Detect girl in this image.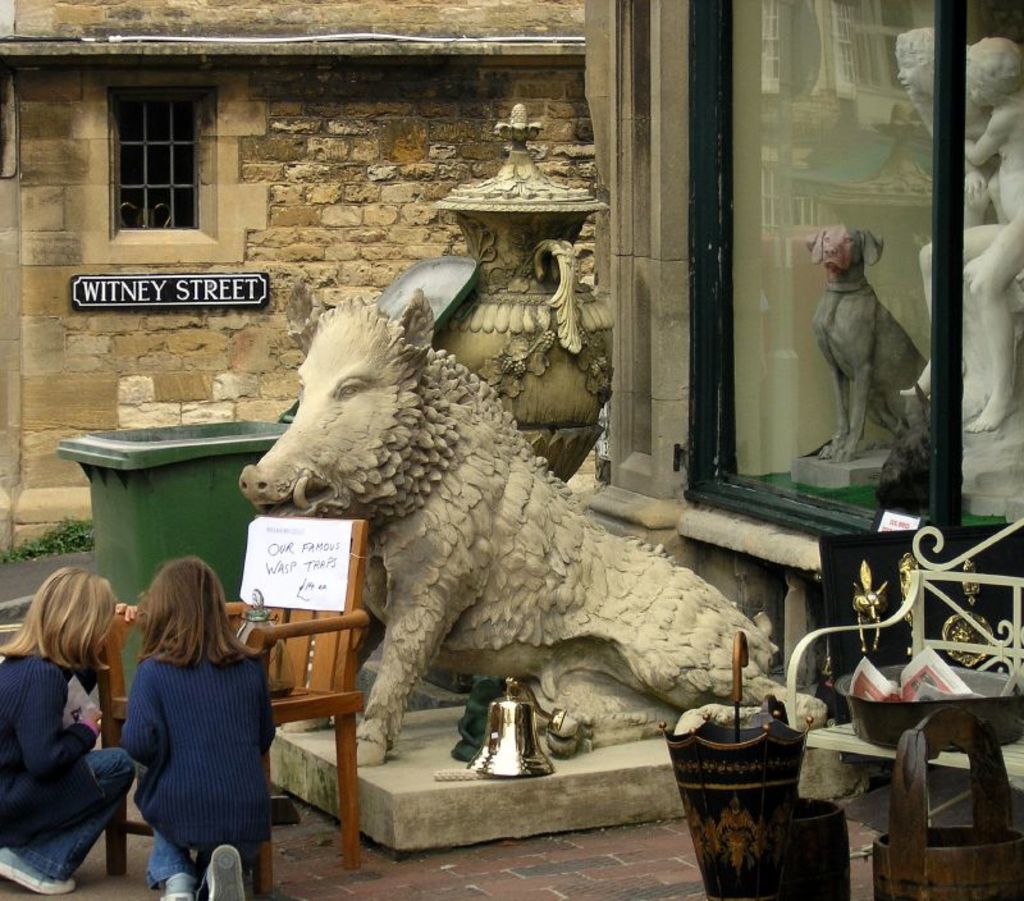
Detection: locate(0, 564, 137, 896).
